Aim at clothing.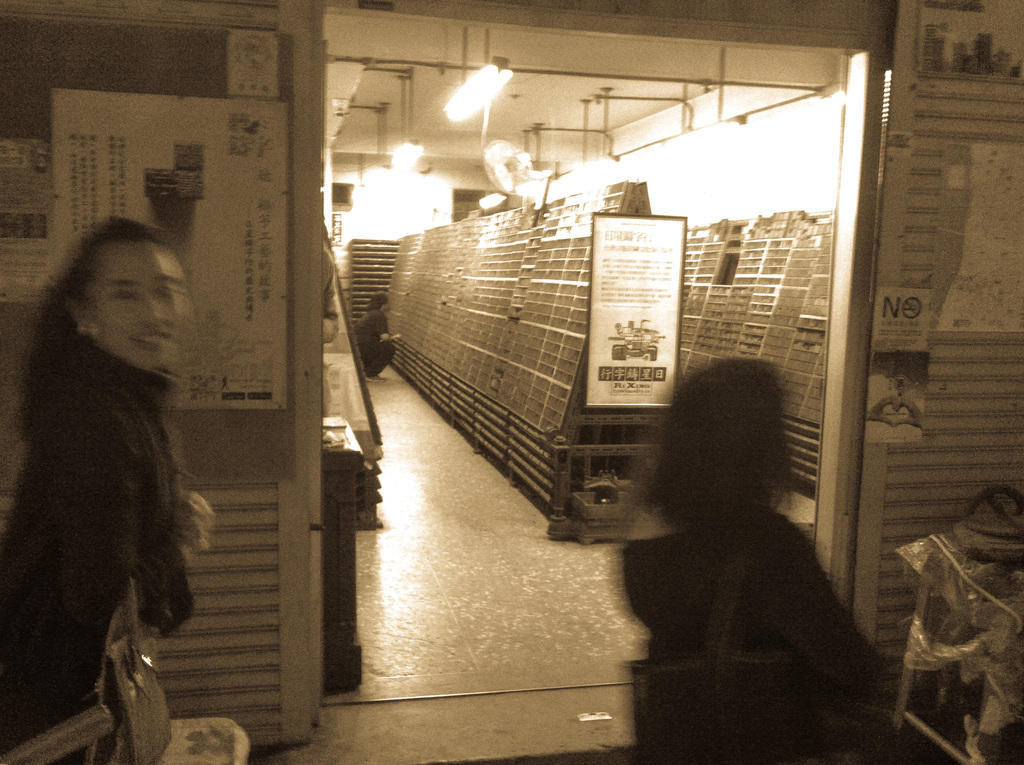
Aimed at [x1=604, y1=421, x2=890, y2=747].
